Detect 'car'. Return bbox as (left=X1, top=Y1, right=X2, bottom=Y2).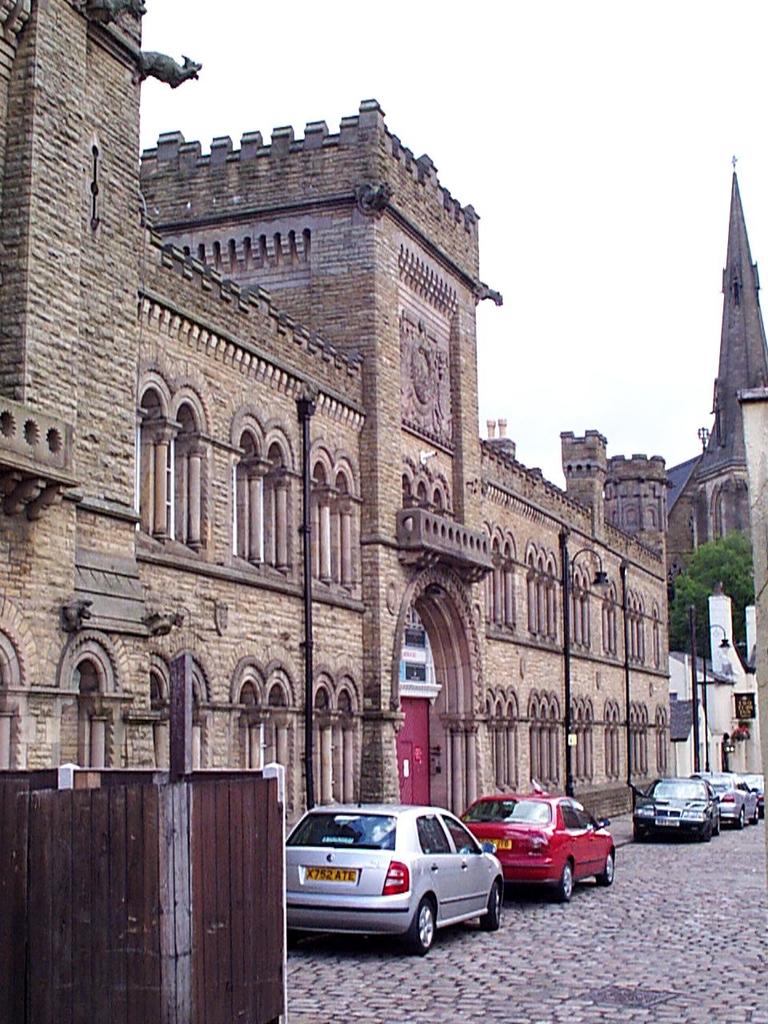
(left=284, top=801, right=510, bottom=961).
